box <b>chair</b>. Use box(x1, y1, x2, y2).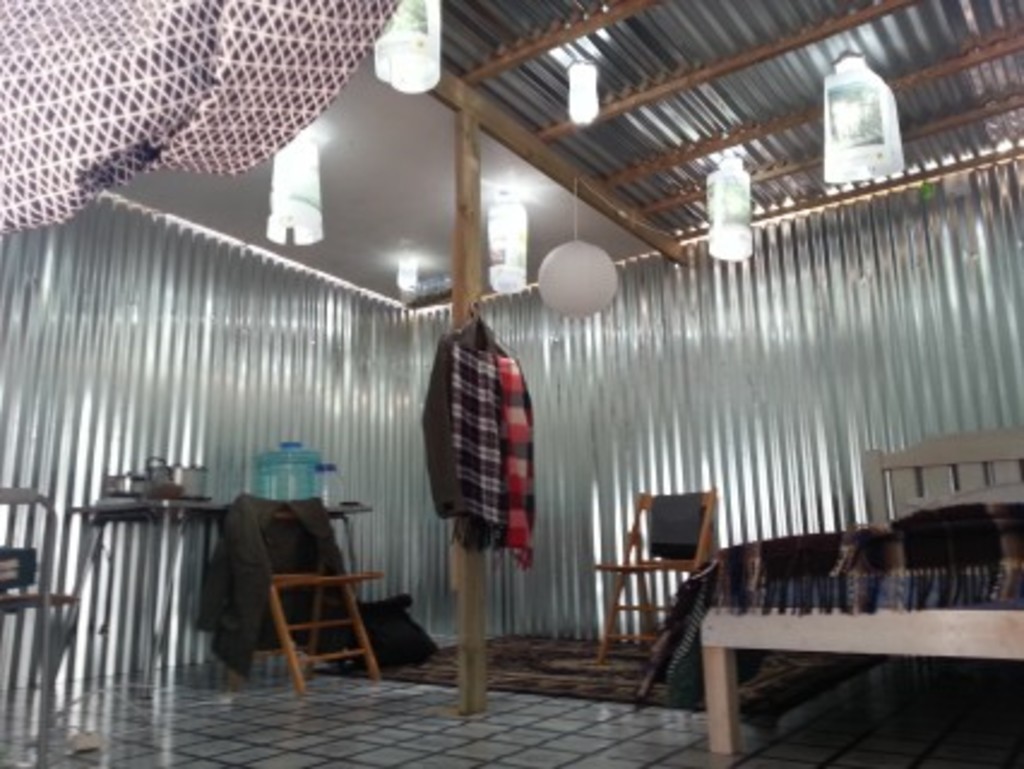
box(214, 442, 392, 707).
